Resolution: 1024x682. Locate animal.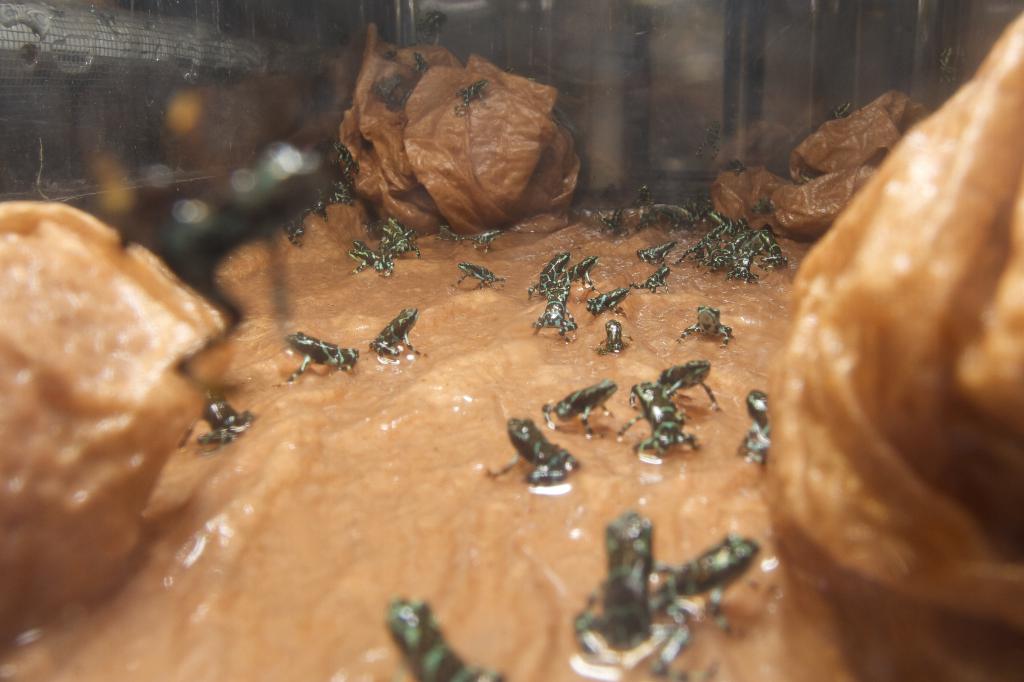
rect(619, 379, 699, 463).
